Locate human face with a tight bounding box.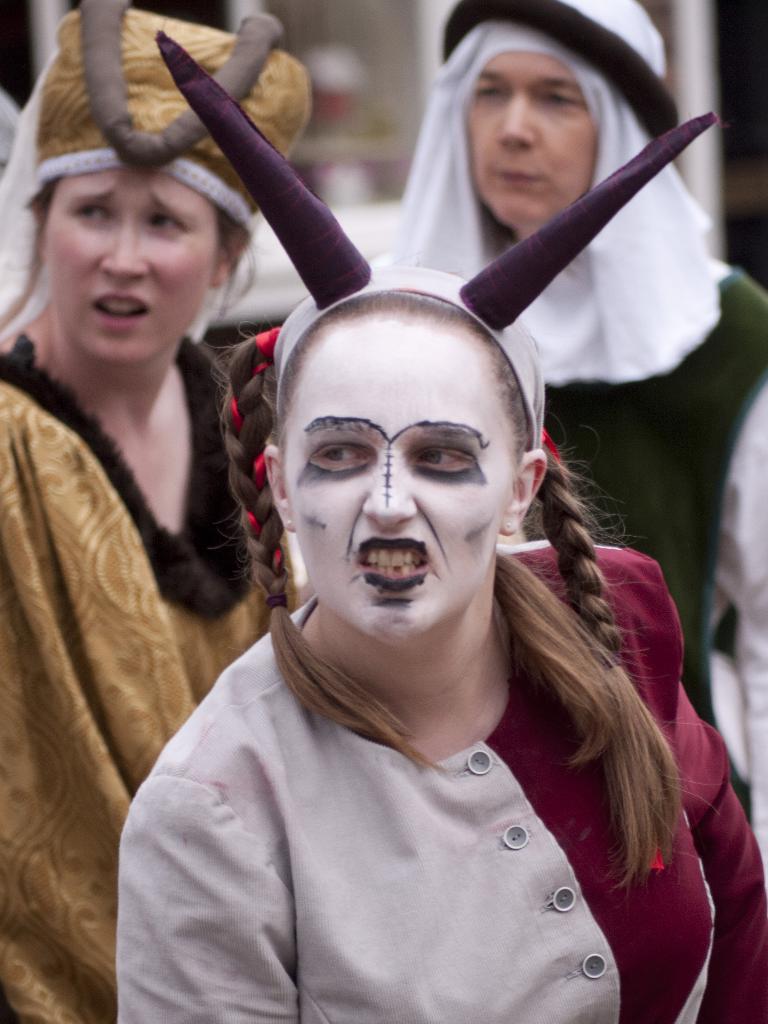
<box>279,318,510,641</box>.
